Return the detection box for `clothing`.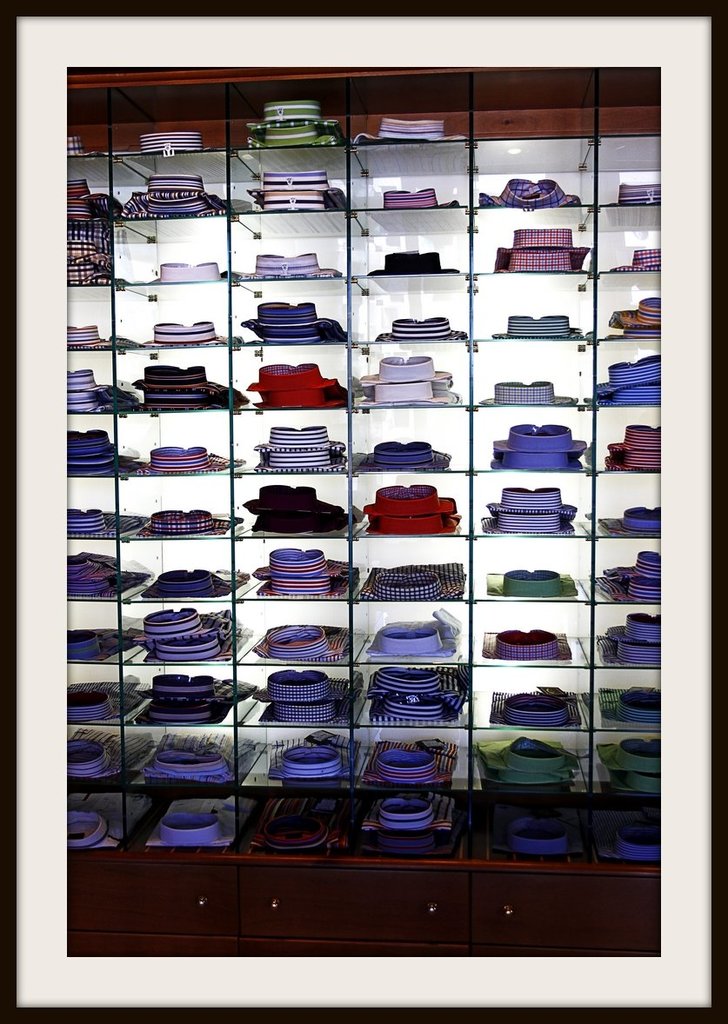
bbox=[133, 175, 225, 223].
